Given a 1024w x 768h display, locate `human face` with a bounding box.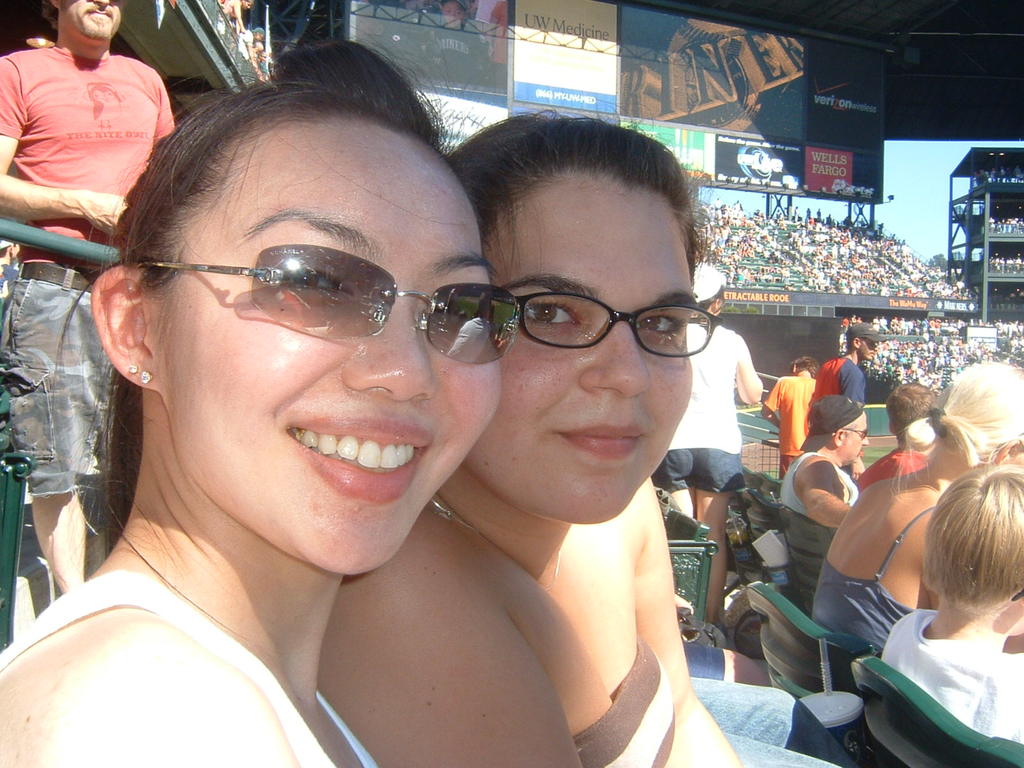
Located: bbox=(464, 175, 703, 533).
